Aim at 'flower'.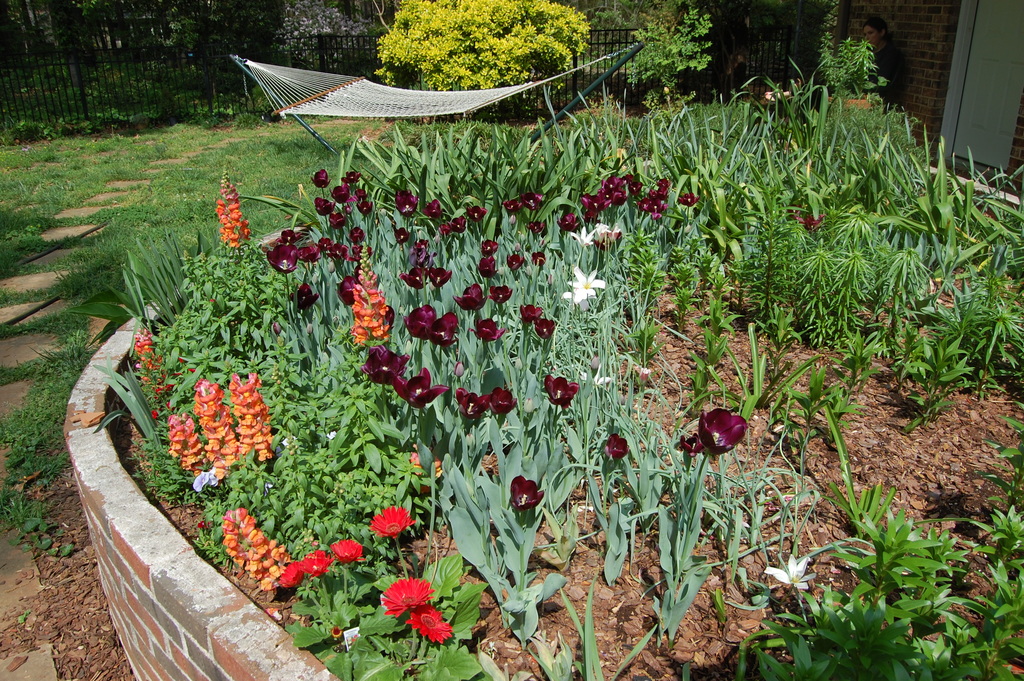
Aimed at 298,552,333,578.
